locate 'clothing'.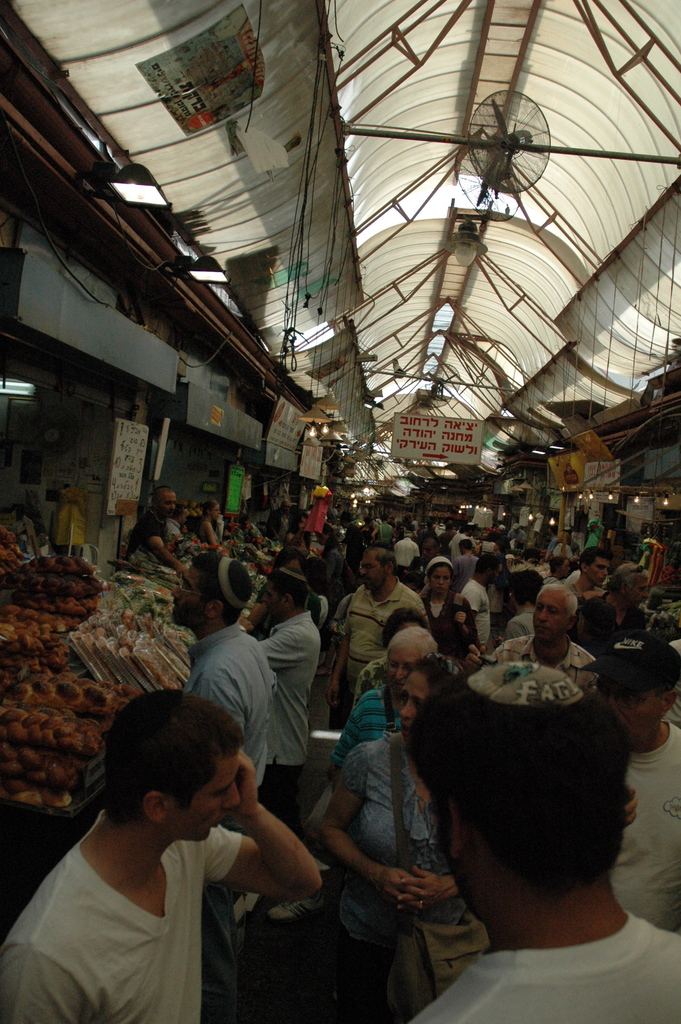
Bounding box: box=[505, 527, 526, 543].
